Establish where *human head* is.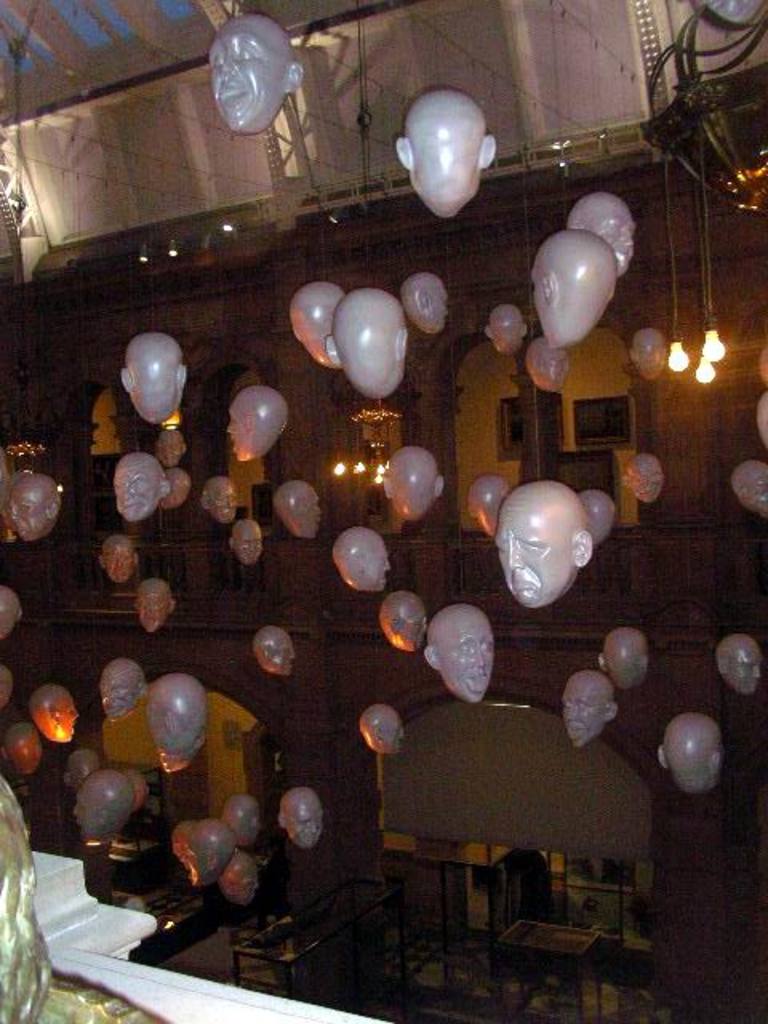
Established at 424,603,498,704.
